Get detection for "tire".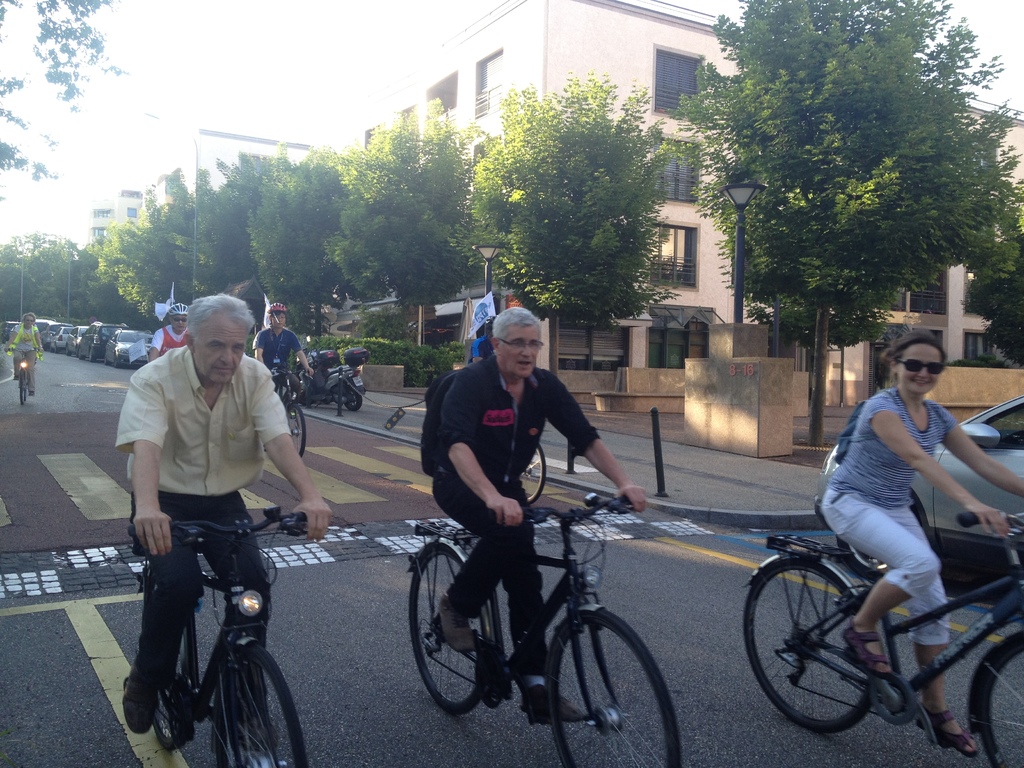
Detection: box=[148, 626, 189, 756].
